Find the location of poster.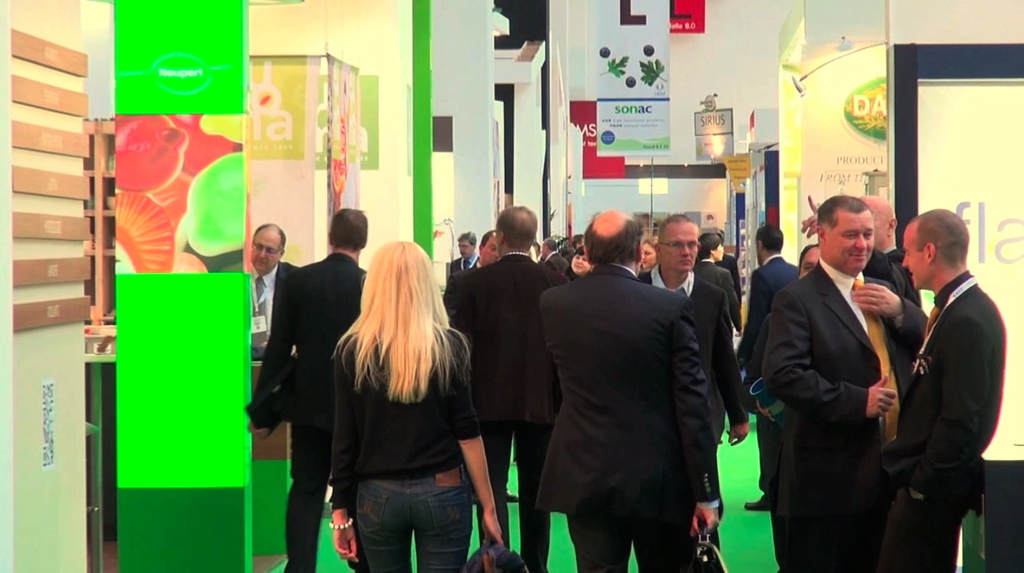
Location: <region>688, 107, 735, 162</region>.
